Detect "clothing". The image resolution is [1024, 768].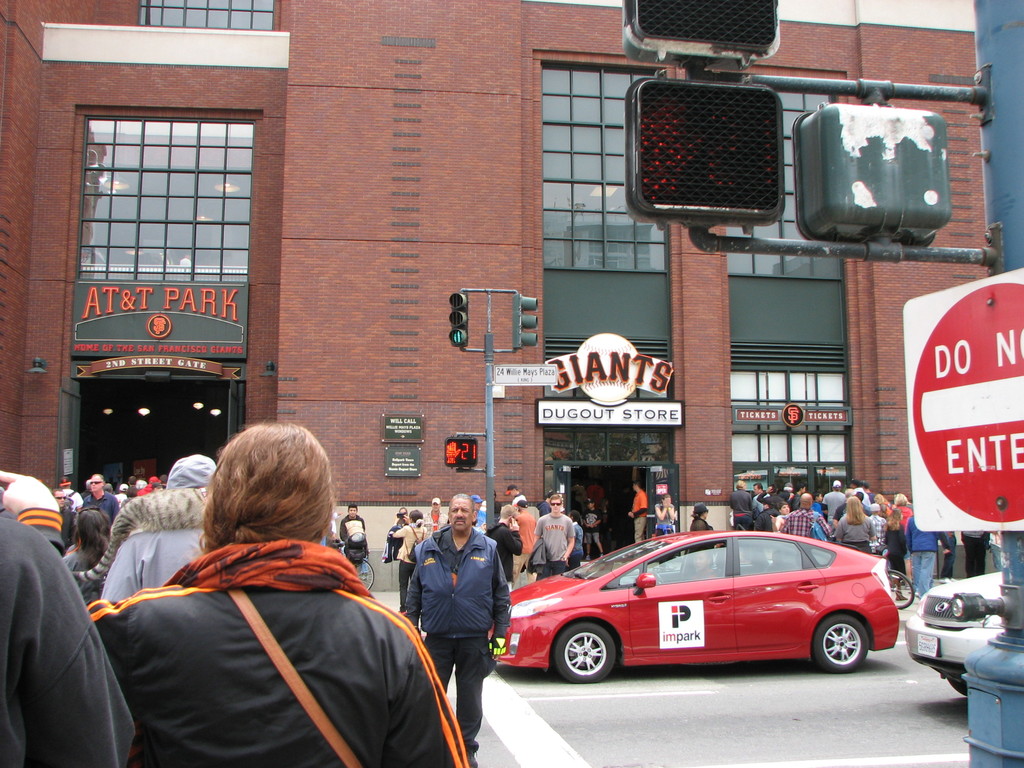
[x1=791, y1=490, x2=801, y2=508].
